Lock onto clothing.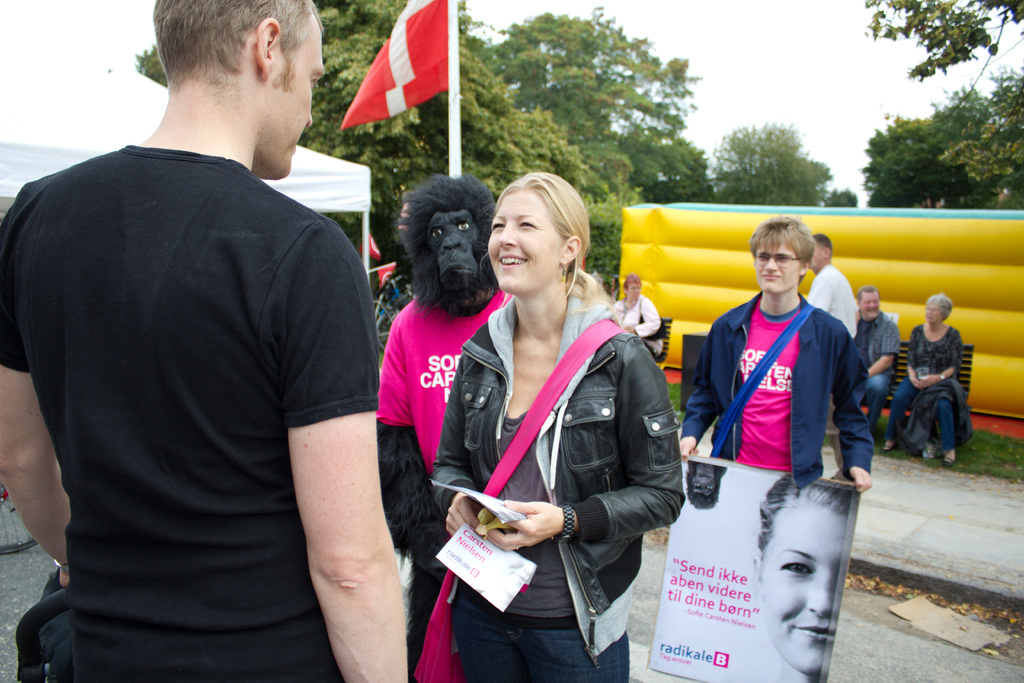
Locked: locate(902, 324, 963, 443).
